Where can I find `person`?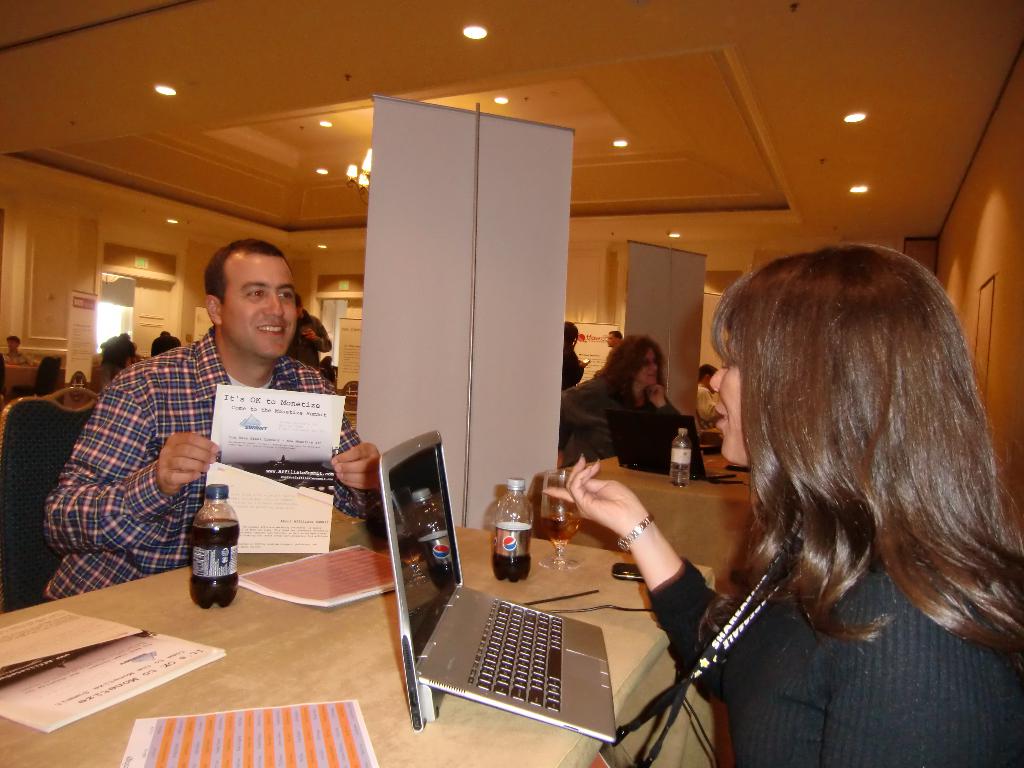
You can find it at (697, 365, 721, 436).
